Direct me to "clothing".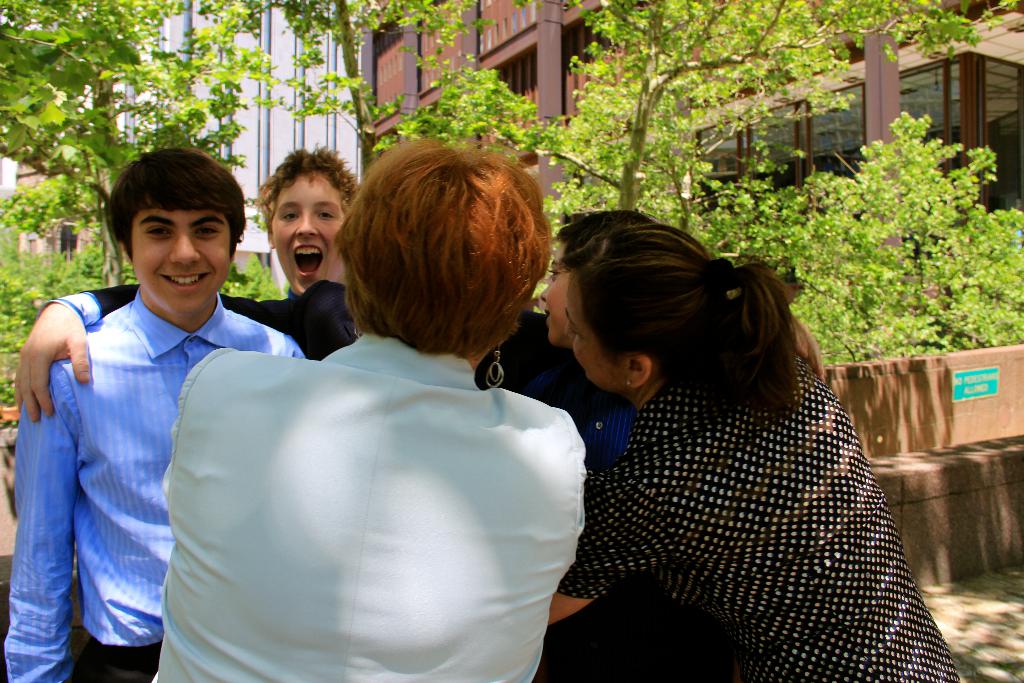
Direction: select_region(4, 293, 307, 680).
